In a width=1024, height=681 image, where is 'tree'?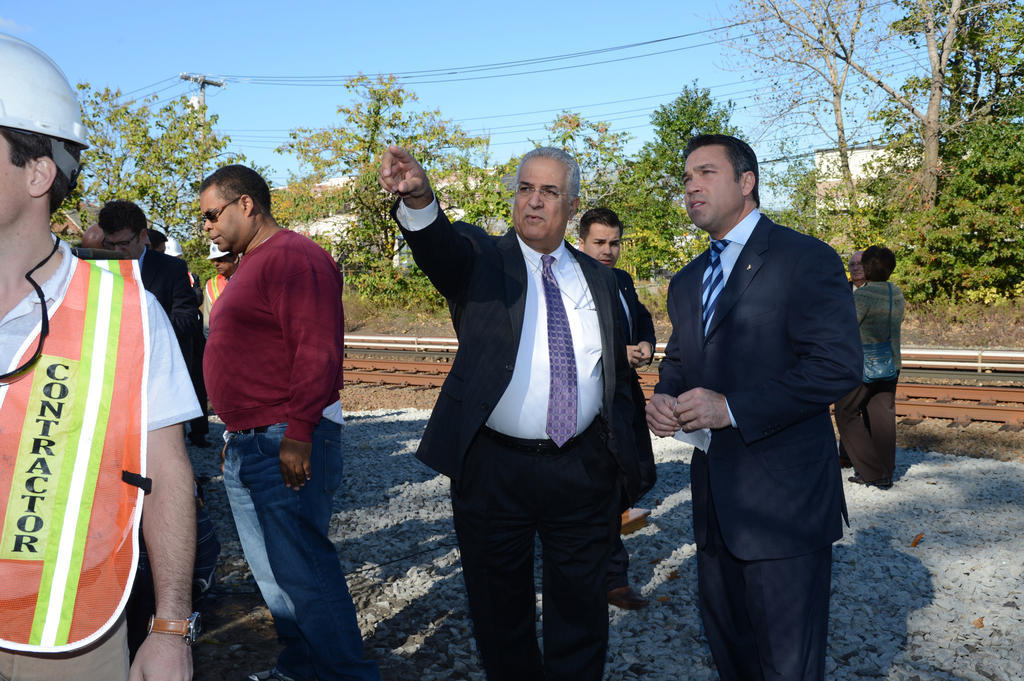
<region>719, 0, 897, 255</region>.
